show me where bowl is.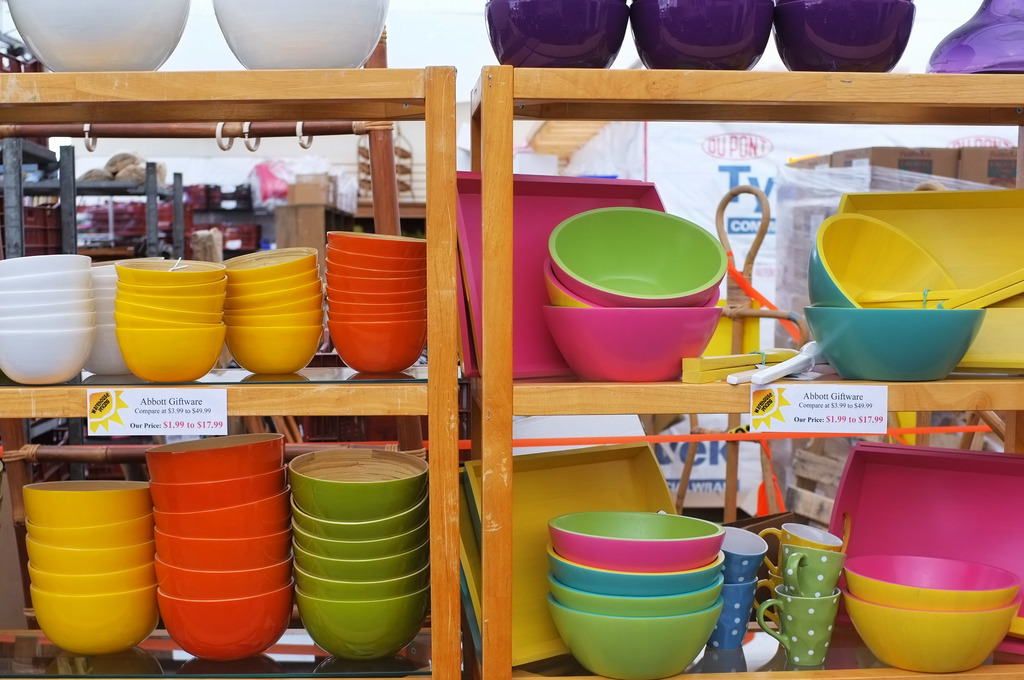
bowl is at l=845, t=592, r=1018, b=676.
